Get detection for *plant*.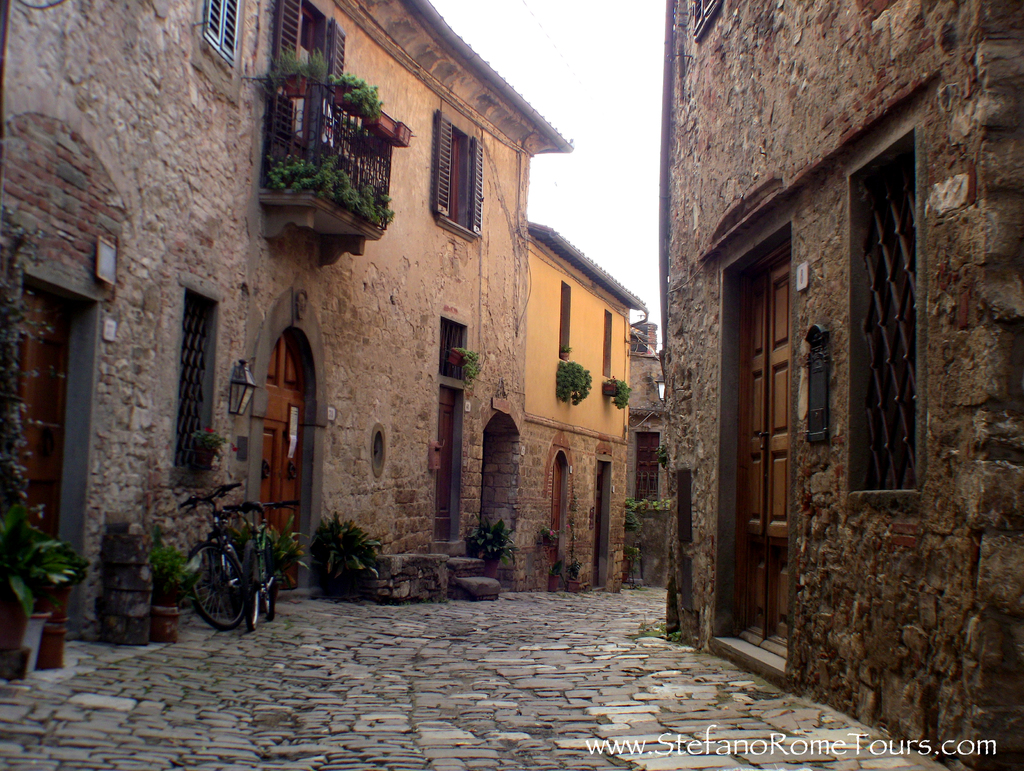
Detection: <bbox>552, 357, 599, 406</bbox>.
